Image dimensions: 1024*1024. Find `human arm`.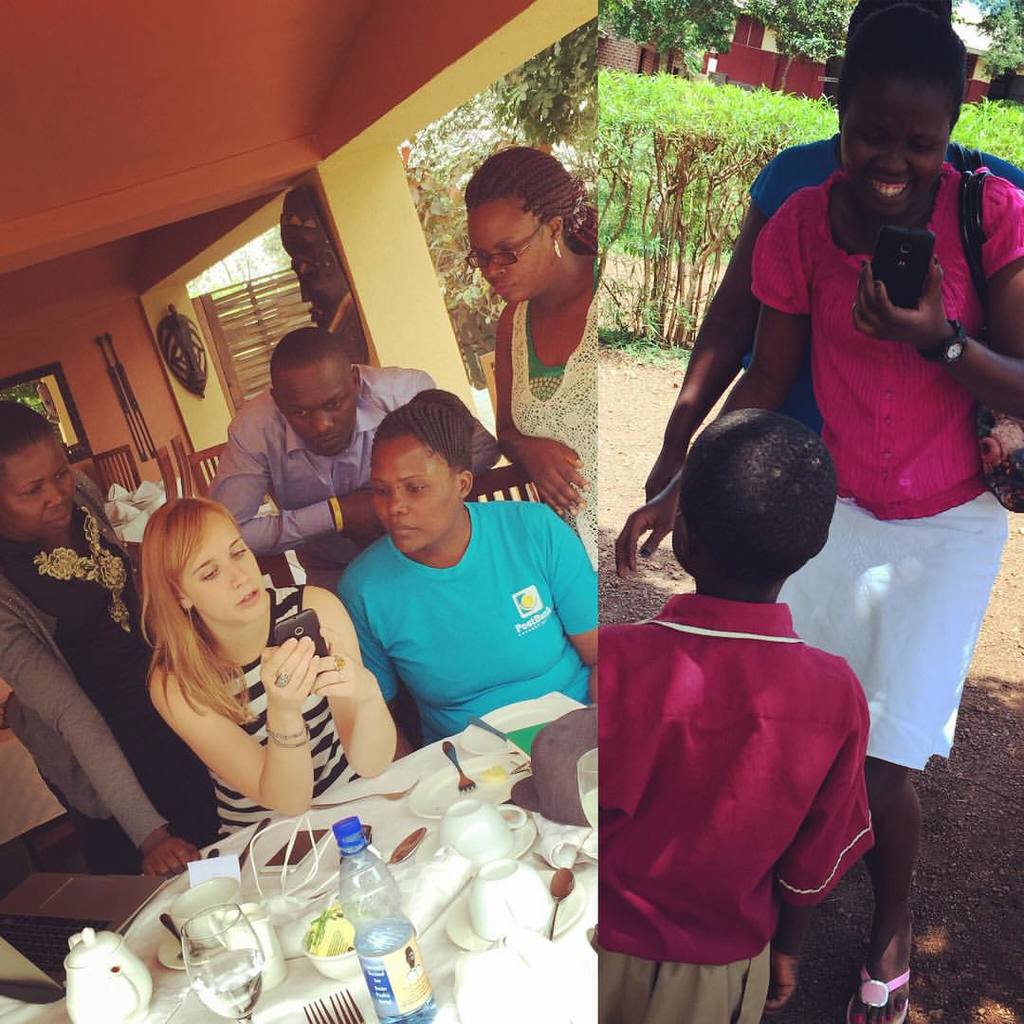
x1=338 y1=582 x2=400 y2=711.
